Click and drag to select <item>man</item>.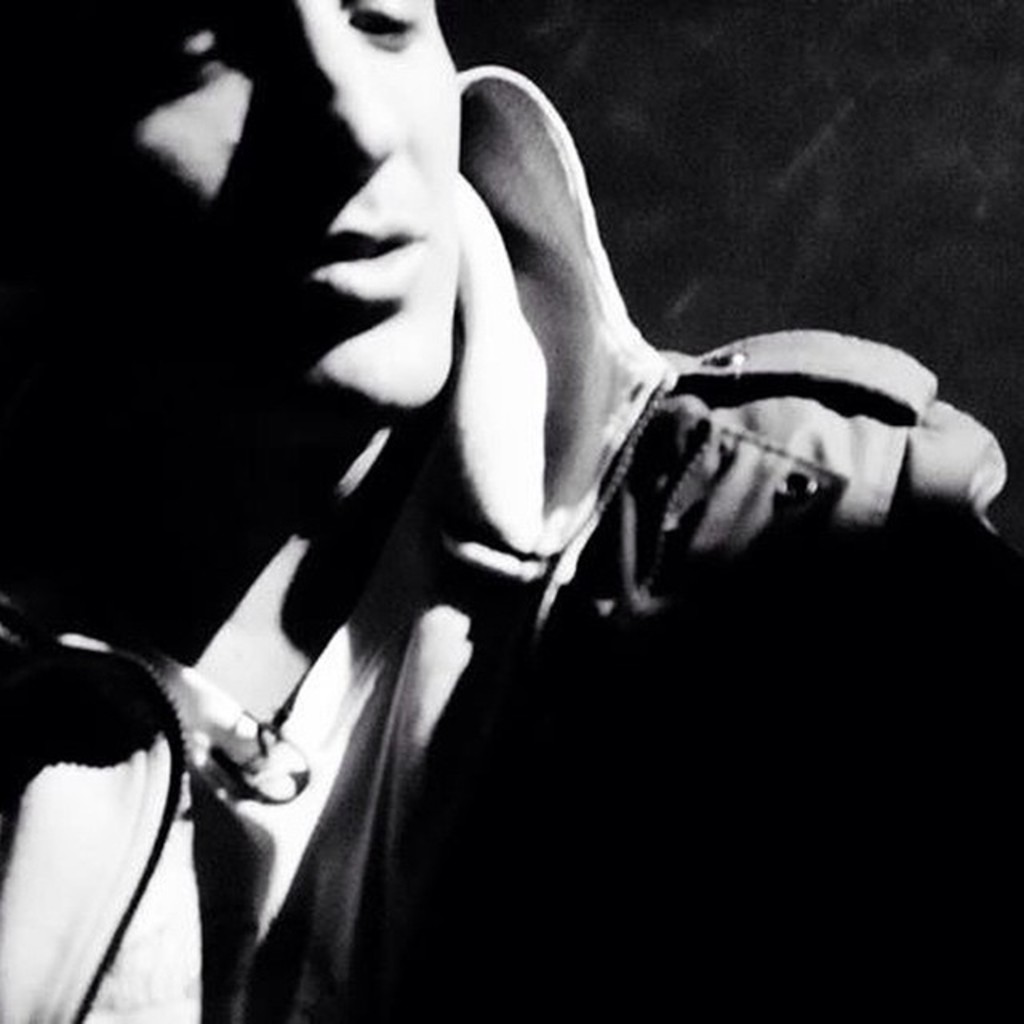
Selection: box=[0, 0, 1022, 1022].
